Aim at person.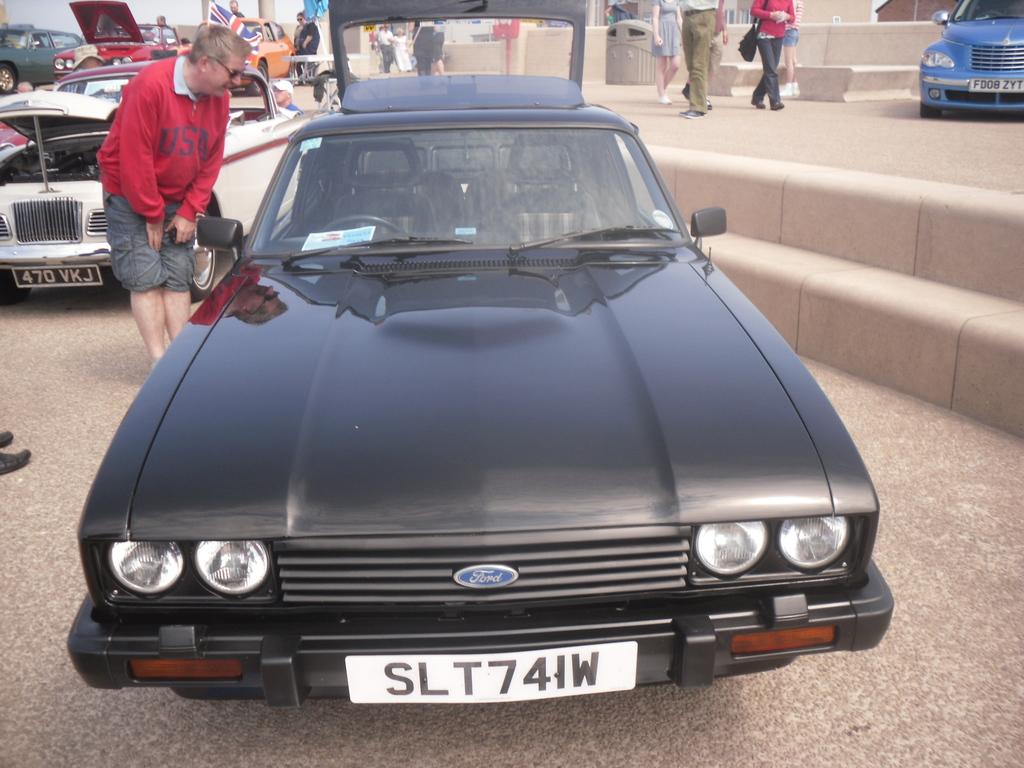
Aimed at x1=92, y1=15, x2=228, y2=303.
